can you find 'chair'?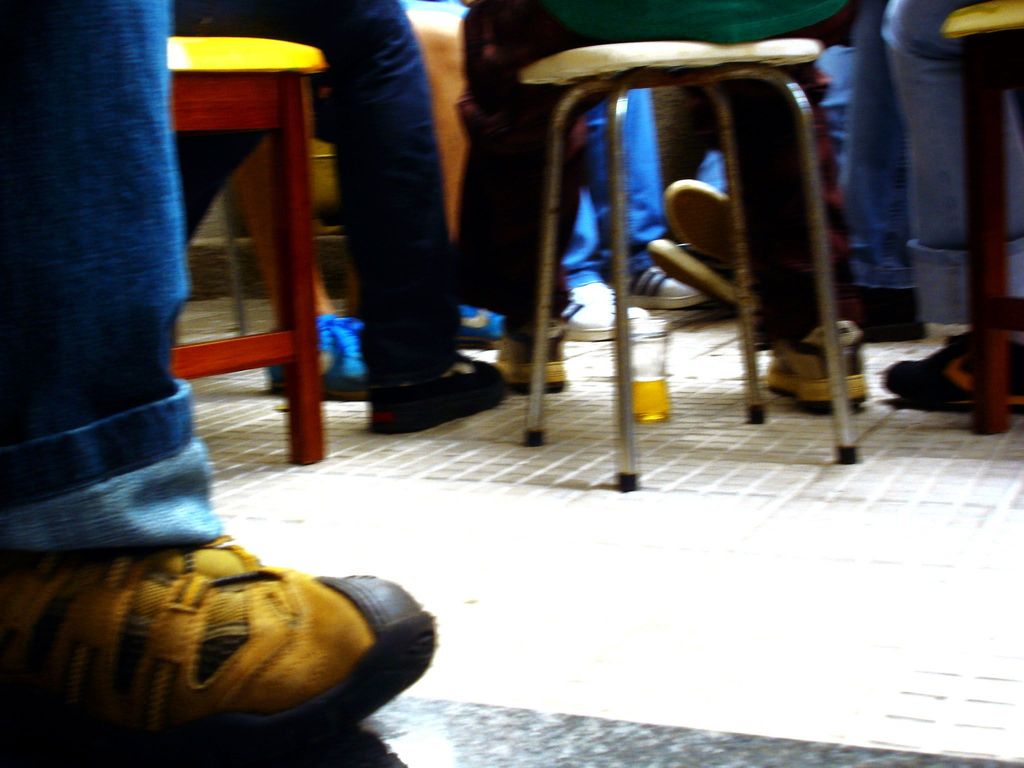
Yes, bounding box: (548,14,851,472).
